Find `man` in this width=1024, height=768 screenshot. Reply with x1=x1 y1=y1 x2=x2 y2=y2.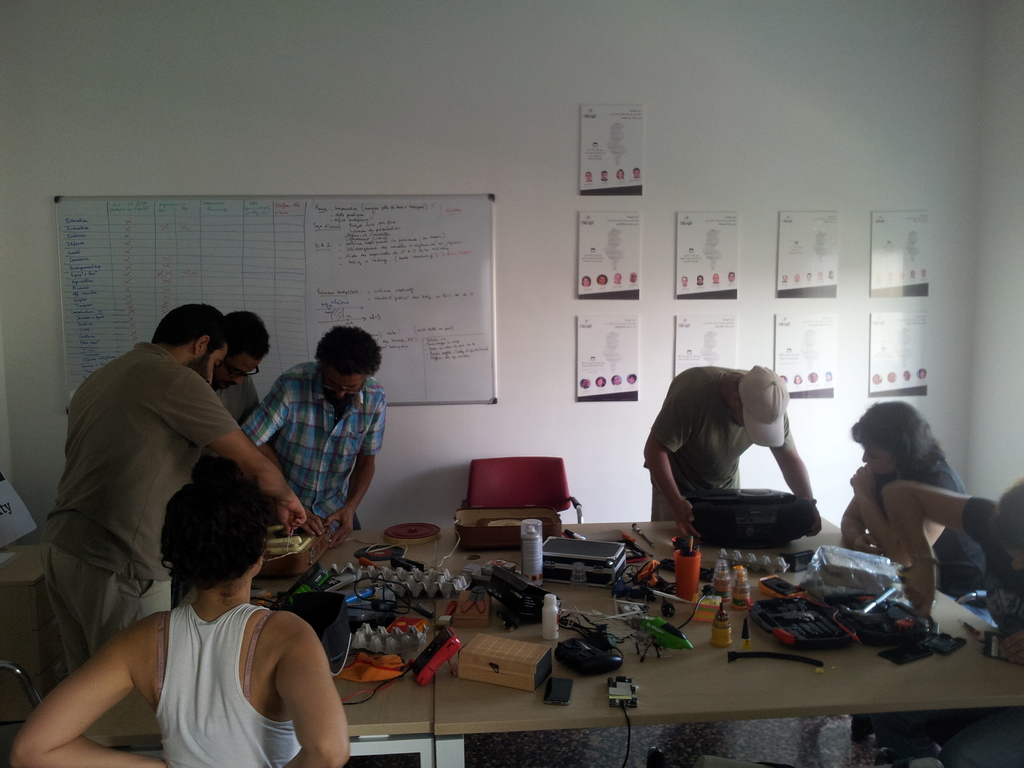
x1=32 y1=297 x2=292 y2=728.
